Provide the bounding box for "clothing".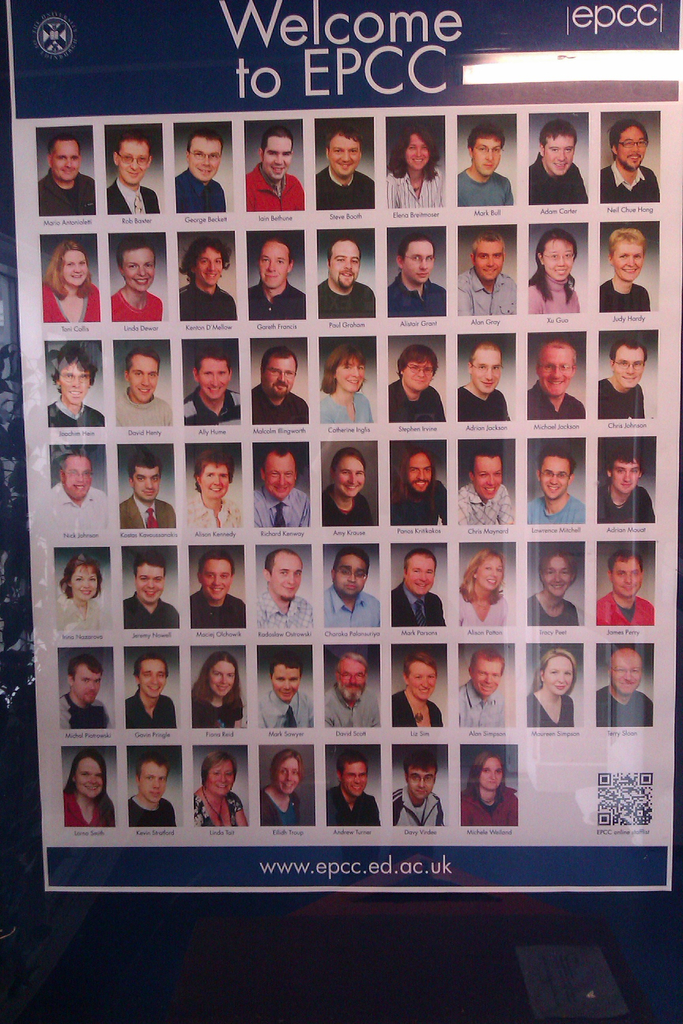
crop(256, 692, 311, 727).
